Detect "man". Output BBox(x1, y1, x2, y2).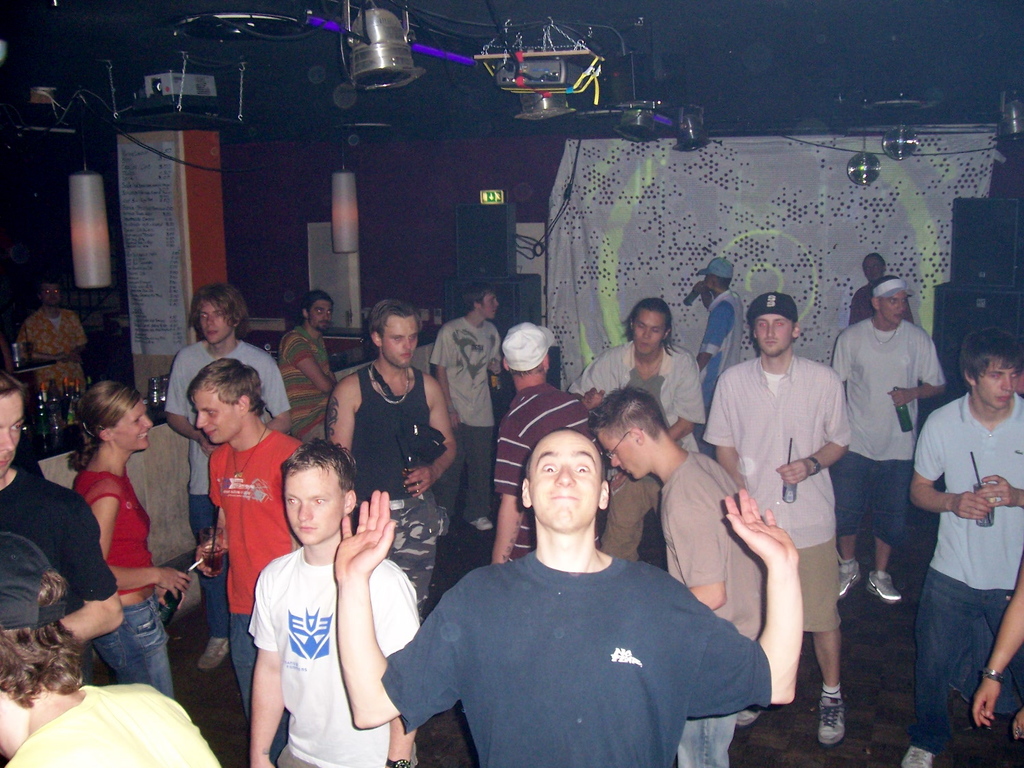
BBox(433, 281, 505, 527).
